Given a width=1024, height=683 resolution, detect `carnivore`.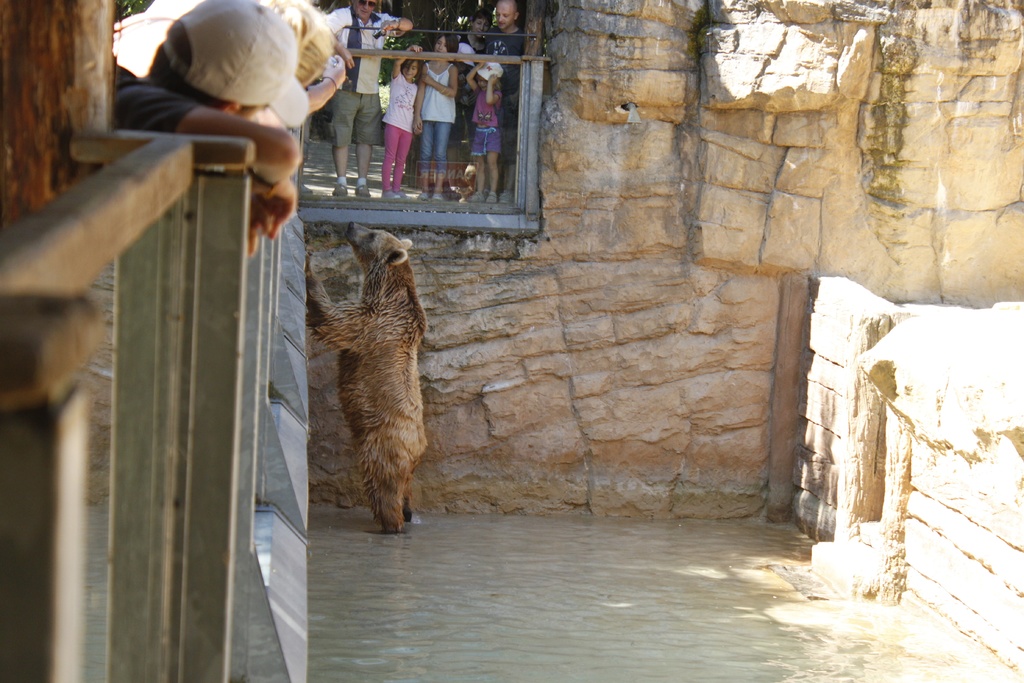
locate(294, 213, 433, 536).
